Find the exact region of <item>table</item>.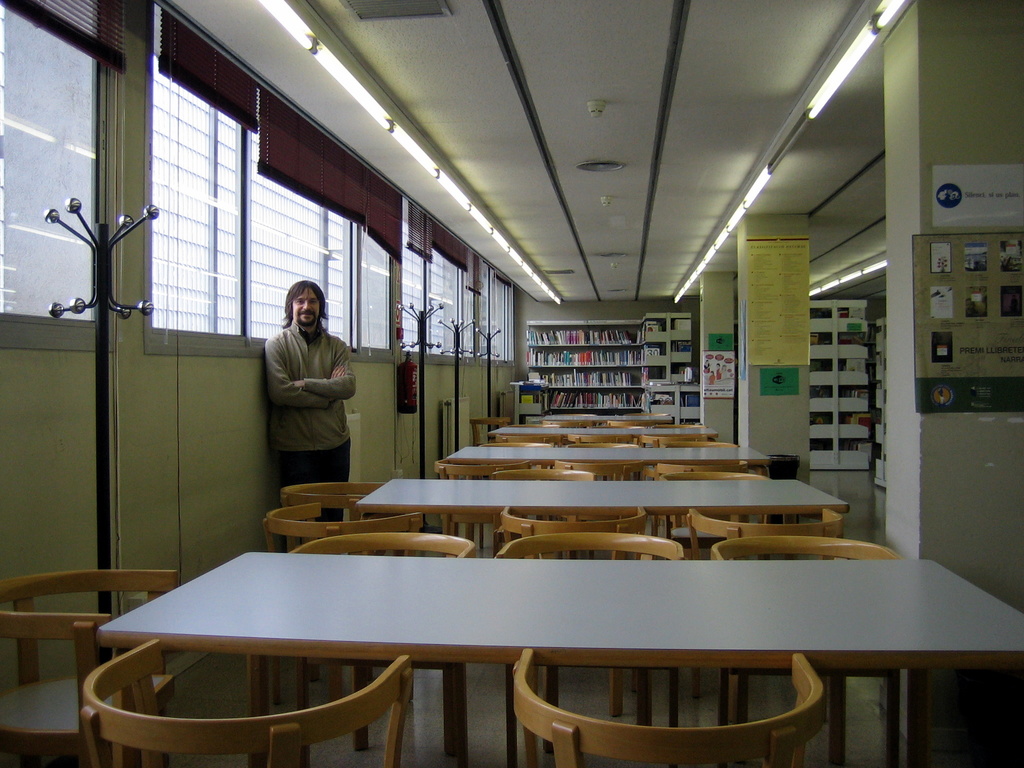
Exact region: box(355, 477, 852, 750).
